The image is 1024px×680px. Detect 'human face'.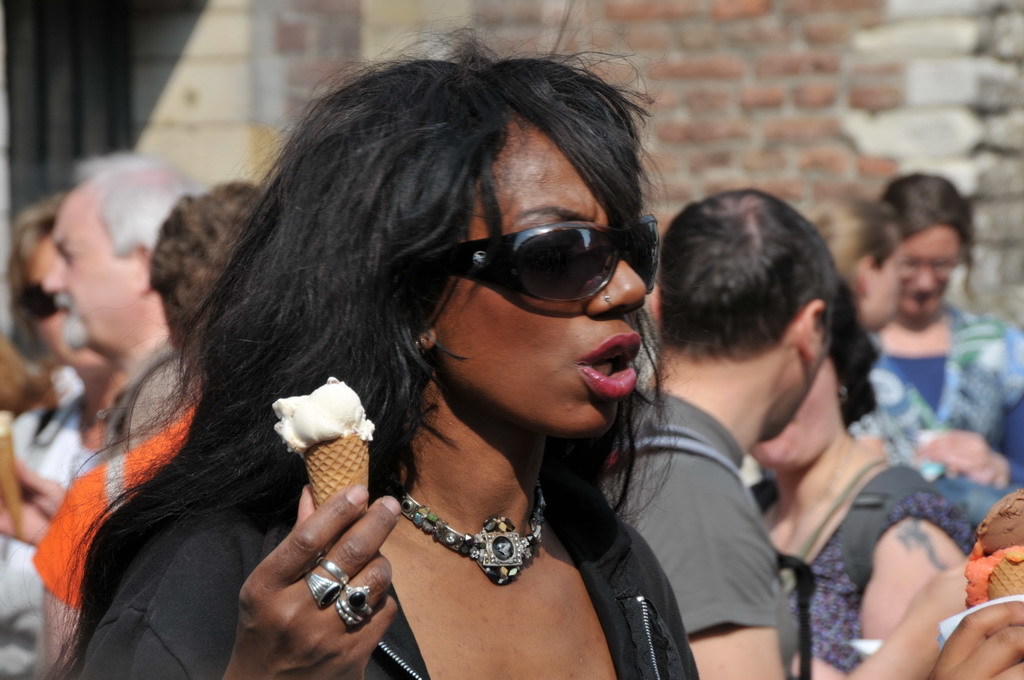
Detection: x1=874 y1=251 x2=904 y2=325.
